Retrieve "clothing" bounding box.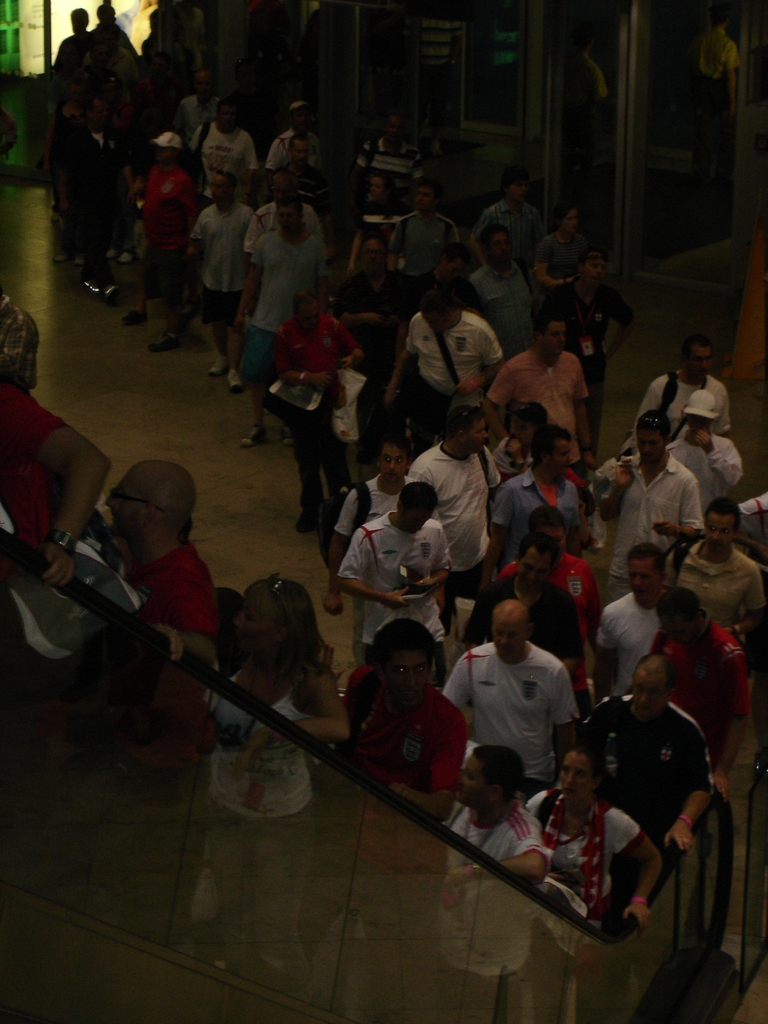
Bounding box: <region>398, 316, 510, 440</region>.
